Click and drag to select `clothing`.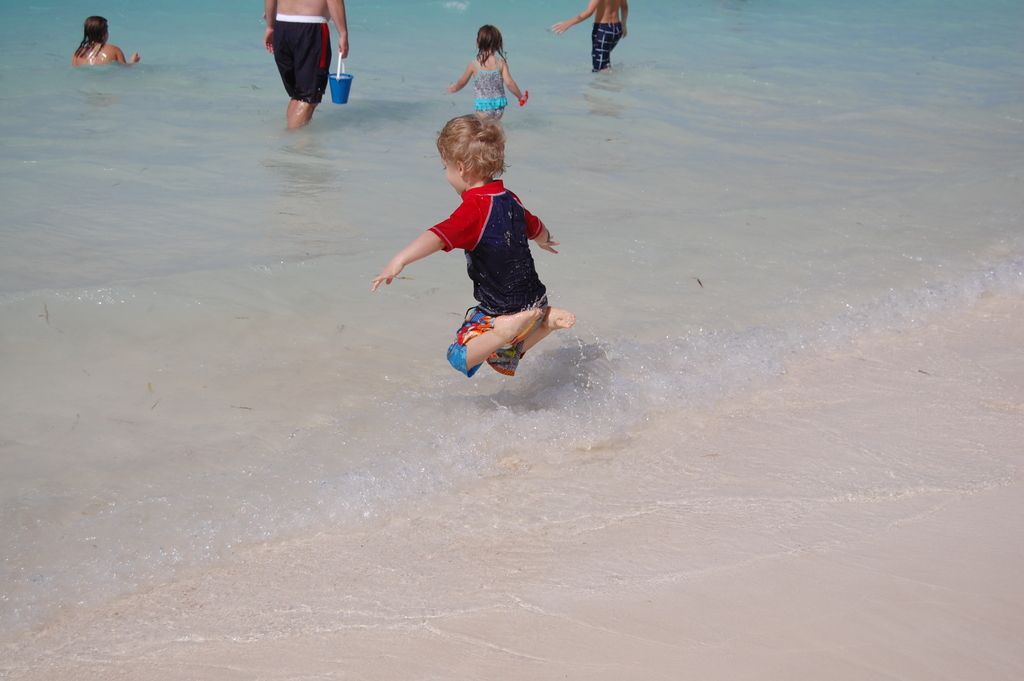
Selection: <region>271, 13, 333, 108</region>.
